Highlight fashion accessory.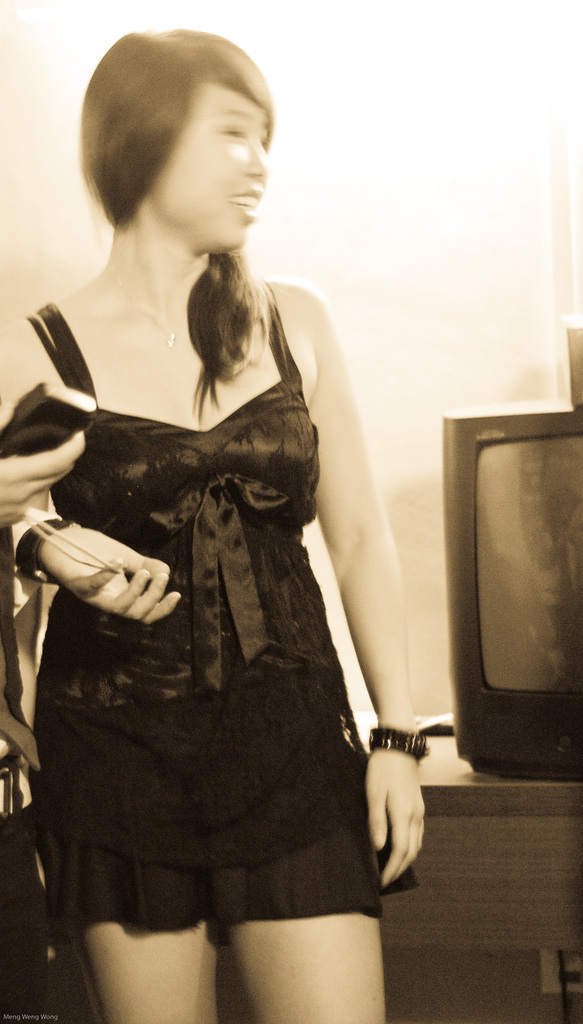
Highlighted region: detection(363, 720, 429, 764).
